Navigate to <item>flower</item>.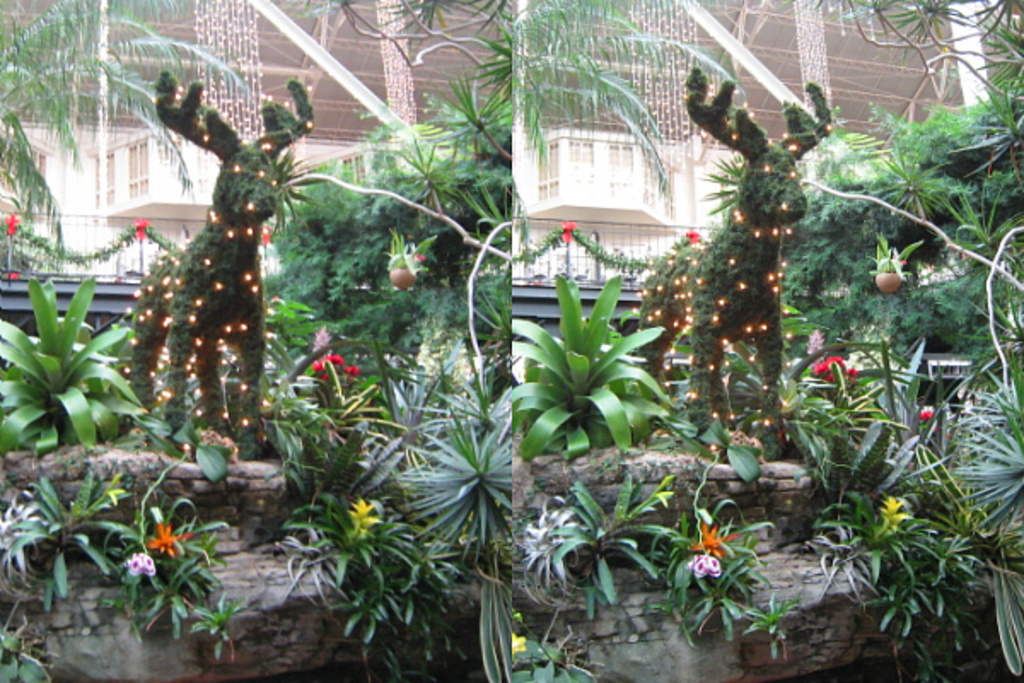
Navigation target: 312, 326, 355, 381.
